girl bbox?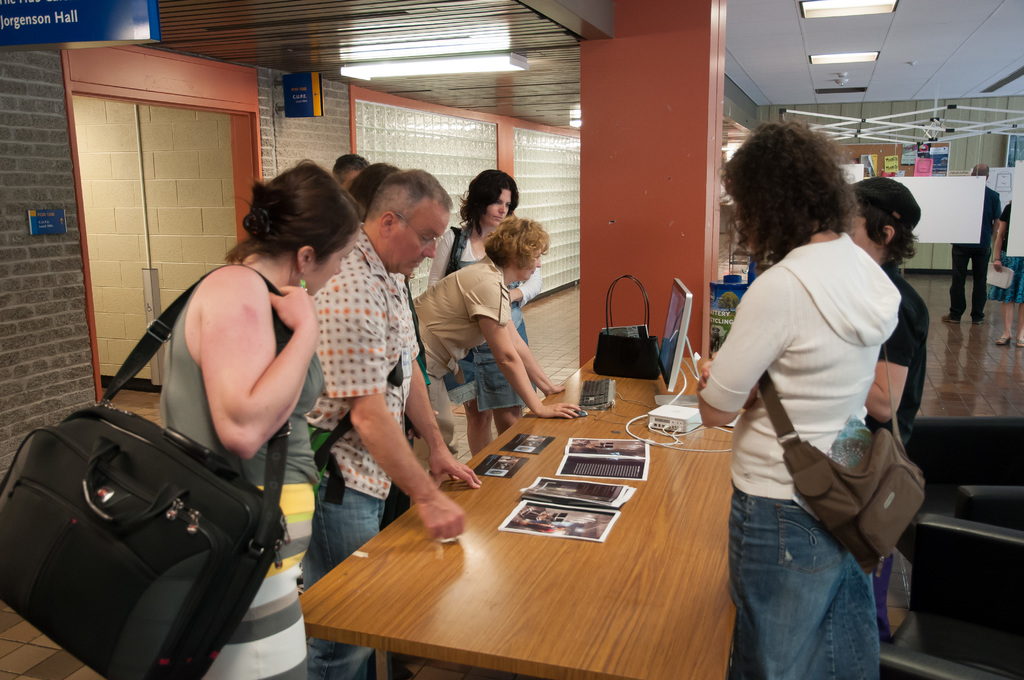
locate(841, 172, 935, 598)
